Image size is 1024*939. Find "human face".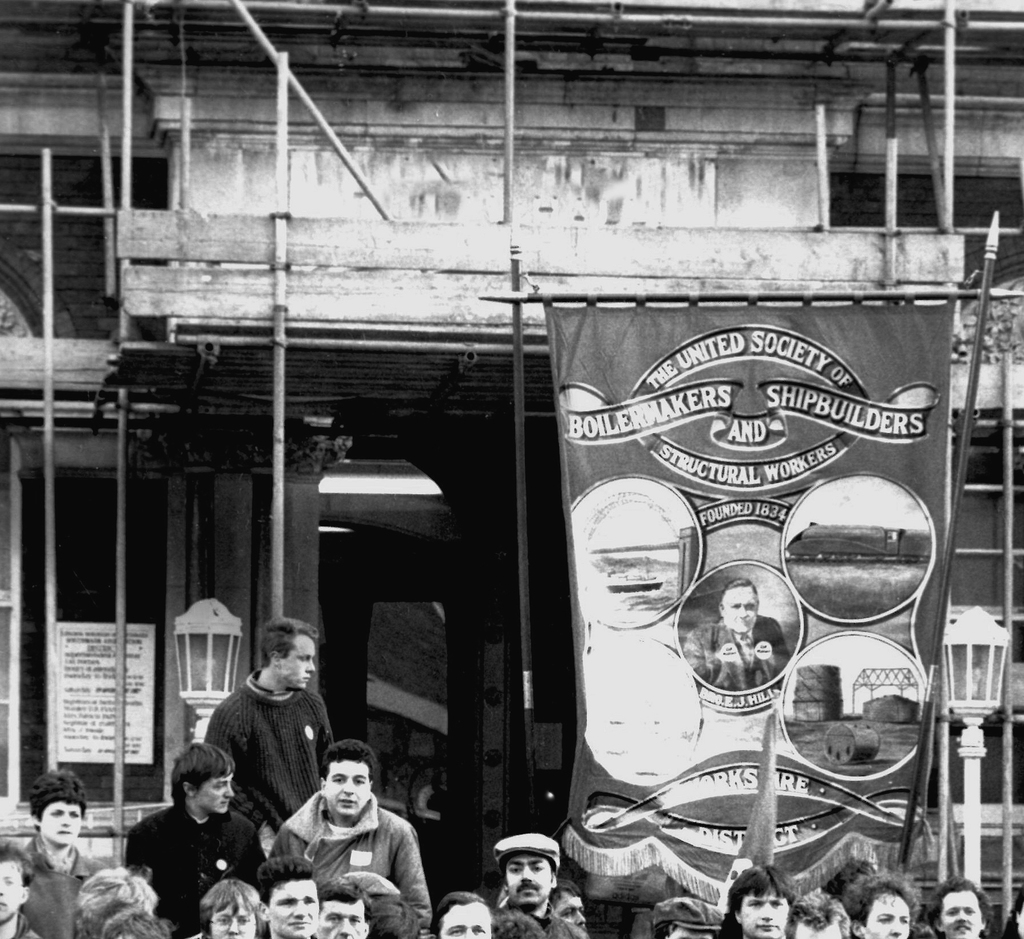
BBox(508, 854, 552, 904).
